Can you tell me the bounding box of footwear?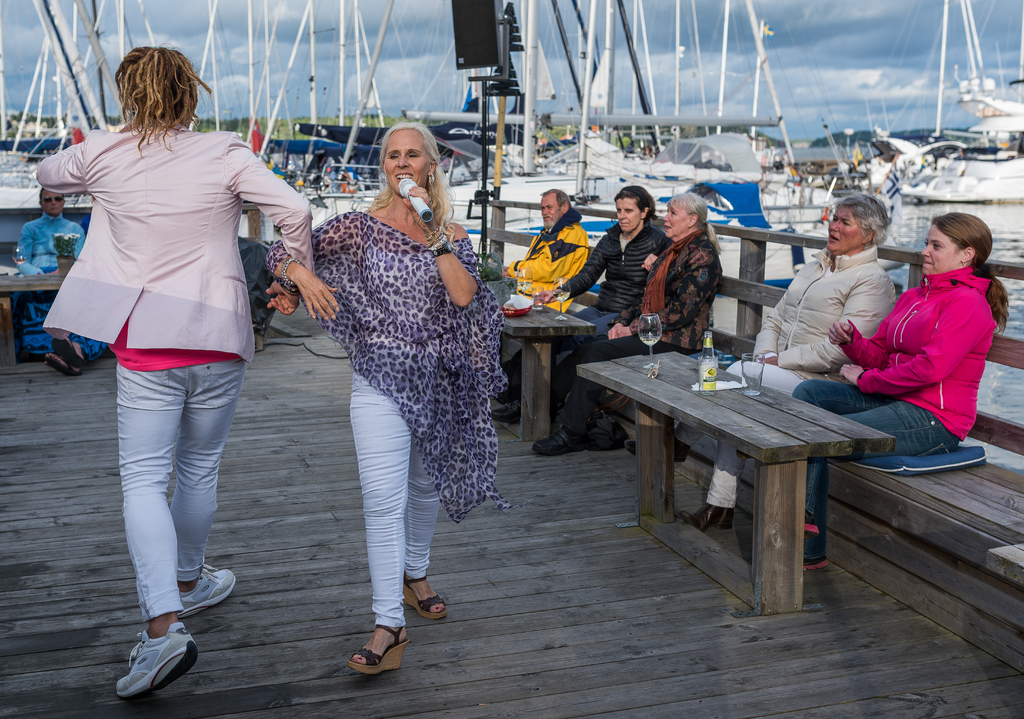
crop(623, 440, 695, 463).
